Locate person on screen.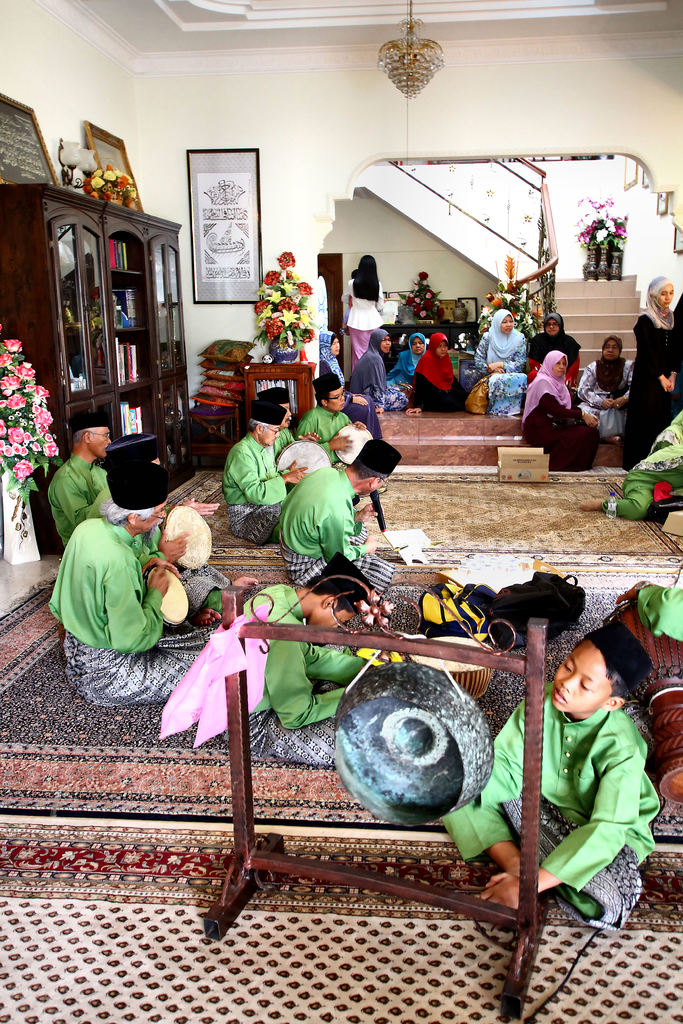
On screen at left=50, top=467, right=241, bottom=707.
